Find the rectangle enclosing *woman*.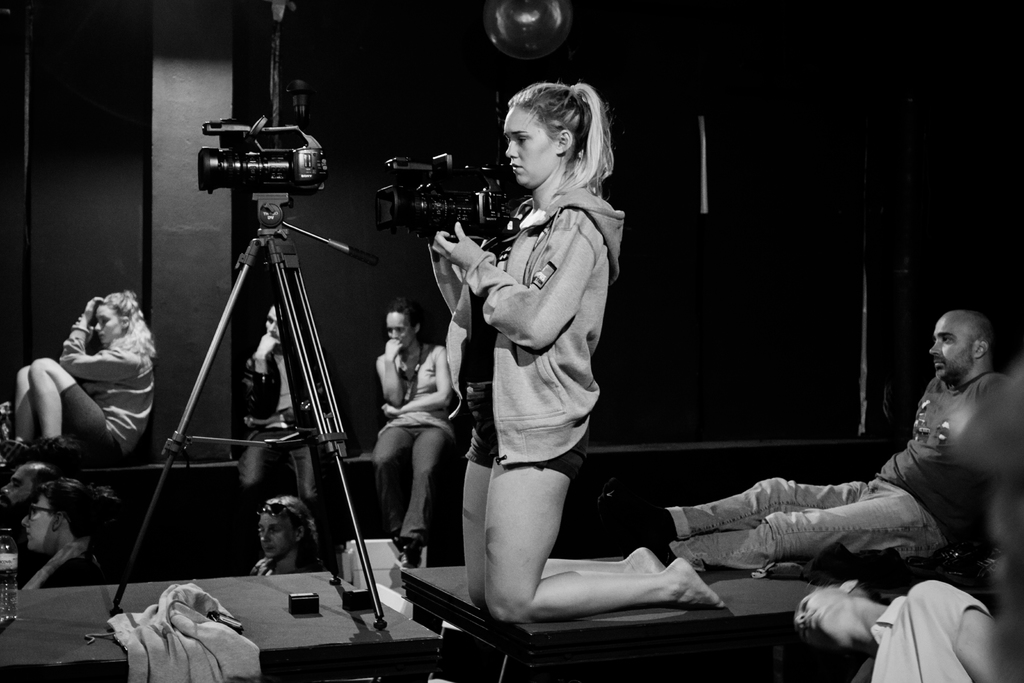
detection(20, 477, 120, 595).
